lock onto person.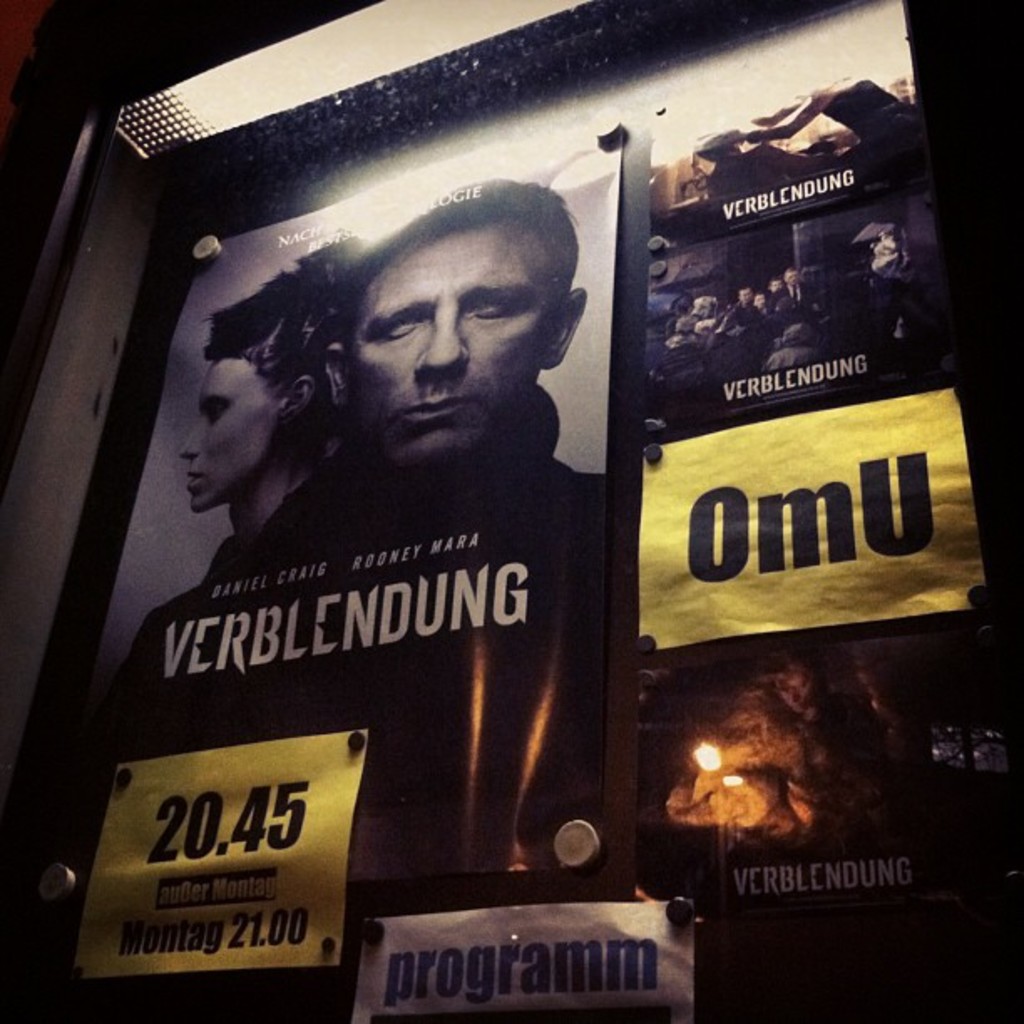
Locked: (left=97, top=236, right=381, bottom=775).
